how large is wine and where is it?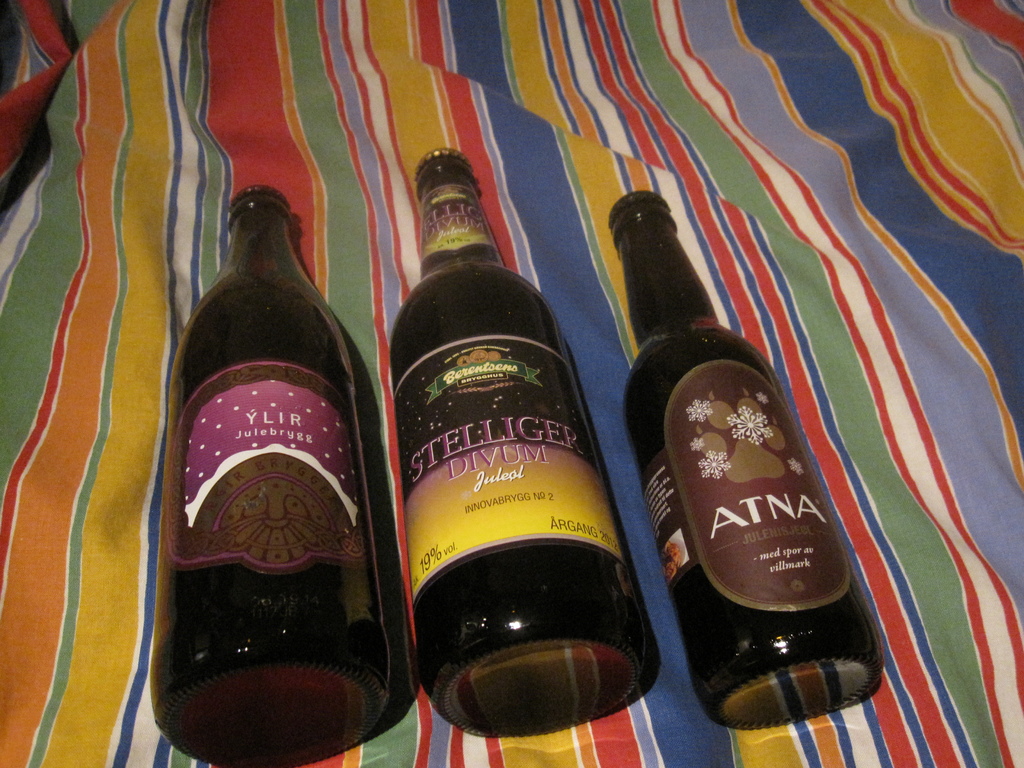
Bounding box: rect(368, 164, 644, 764).
